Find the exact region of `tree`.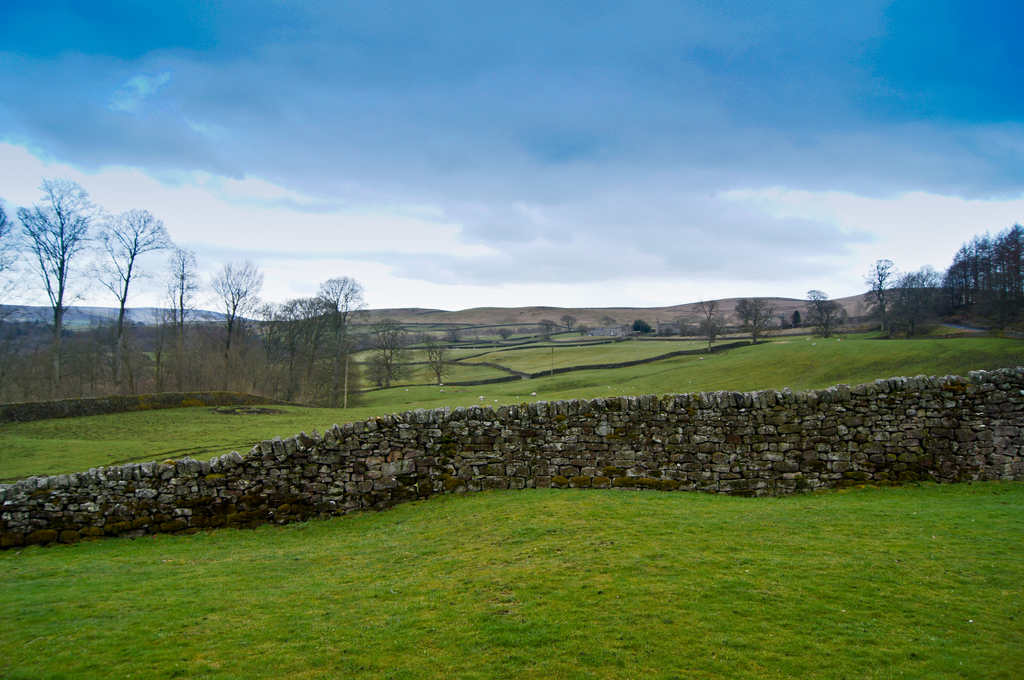
Exact region: 735/292/776/350.
